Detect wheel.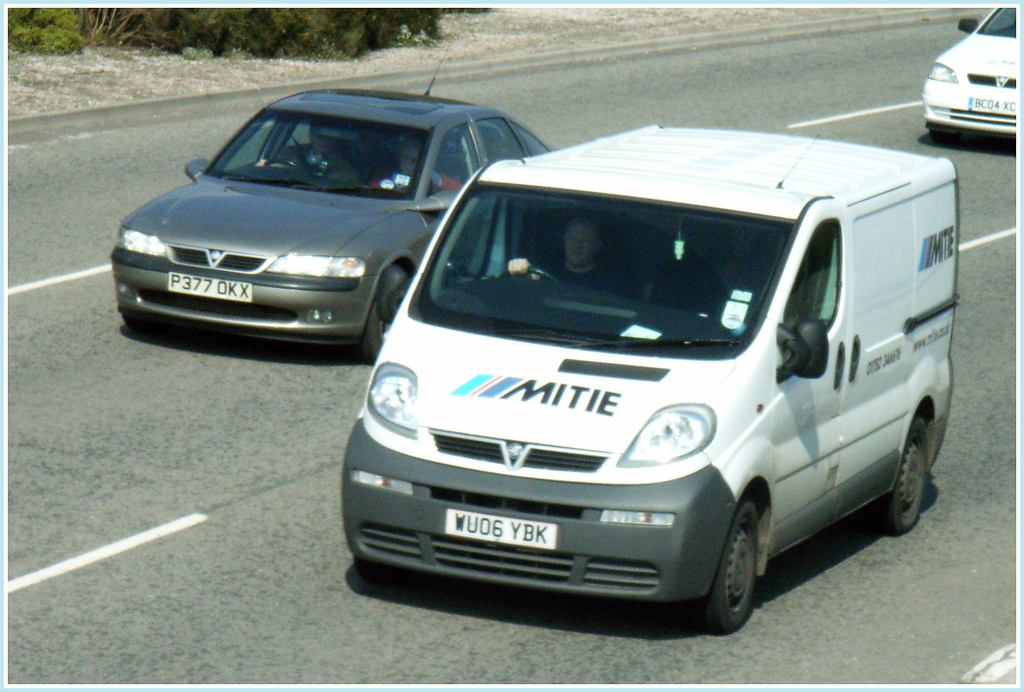
Detected at {"left": 871, "top": 417, "right": 931, "bottom": 537}.
